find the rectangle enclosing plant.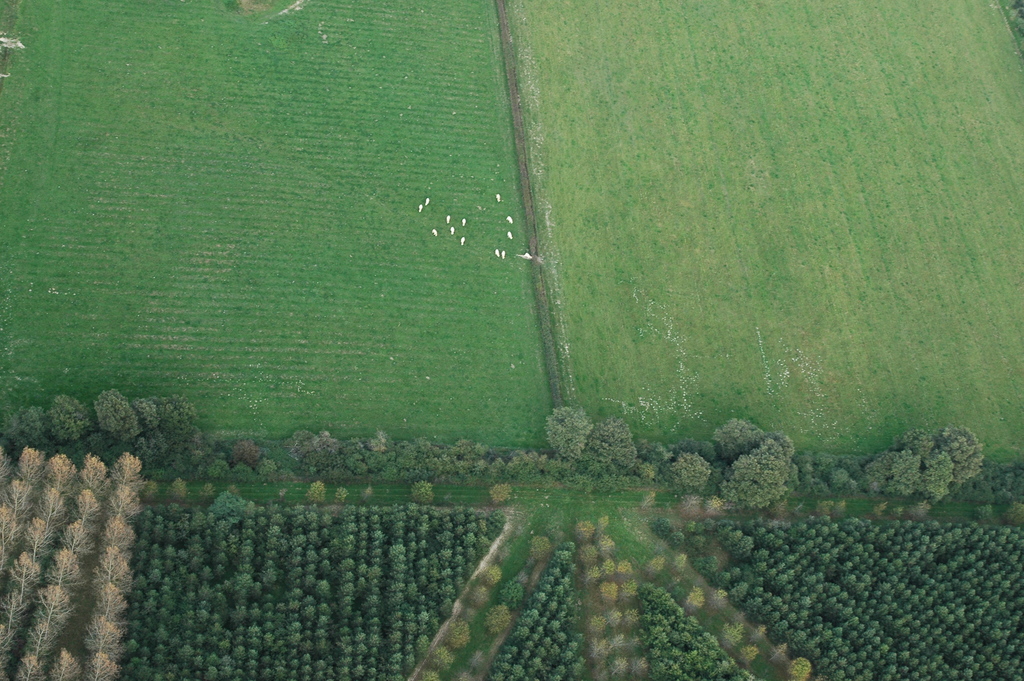
[left=0, top=594, right=27, bottom=643].
